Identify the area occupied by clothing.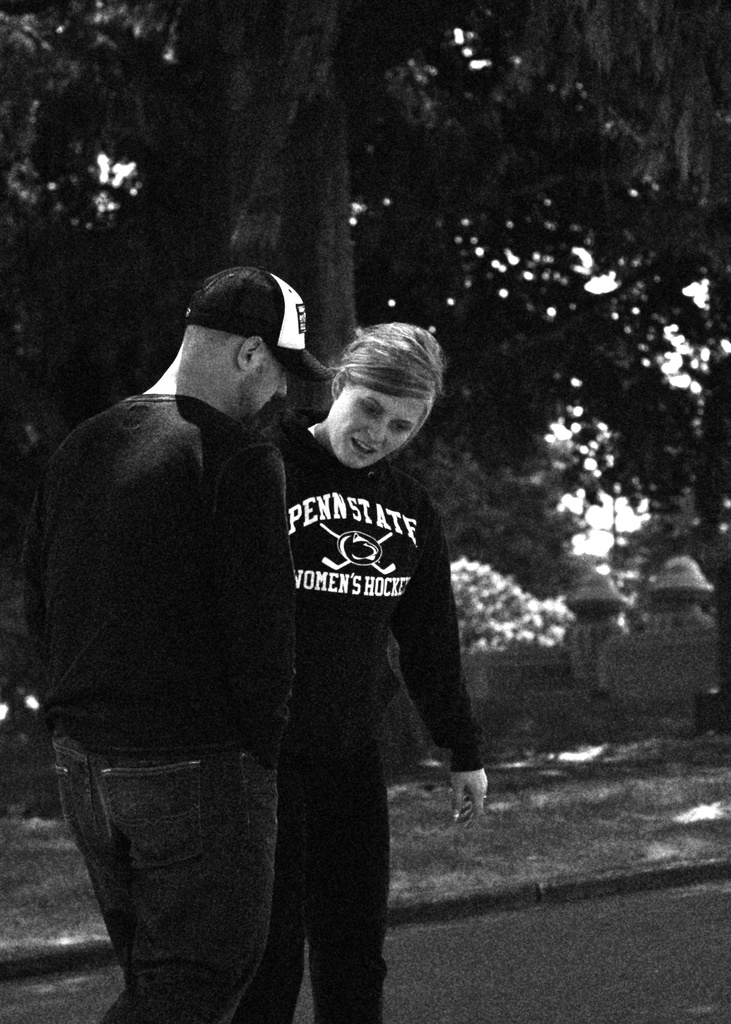
Area: box(282, 431, 470, 1023).
